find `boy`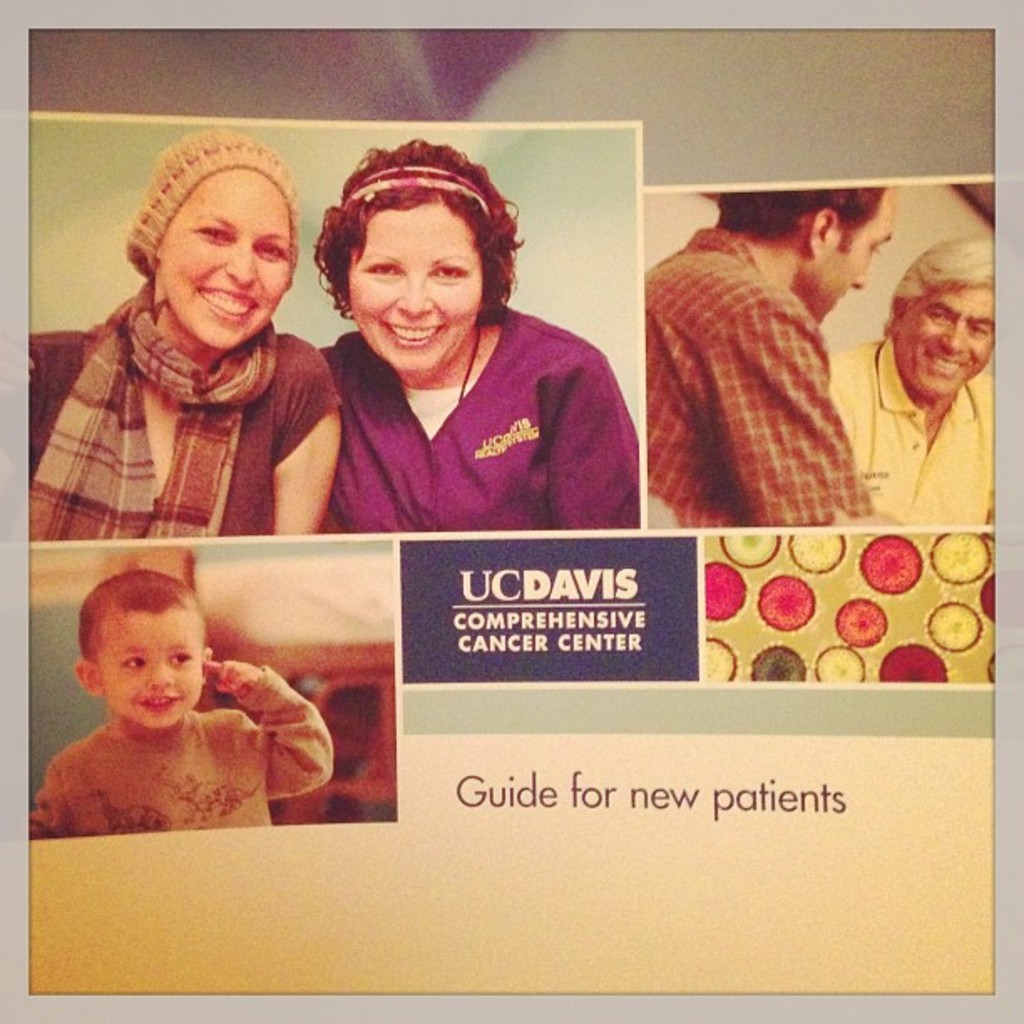
x1=27, y1=571, x2=336, y2=840
